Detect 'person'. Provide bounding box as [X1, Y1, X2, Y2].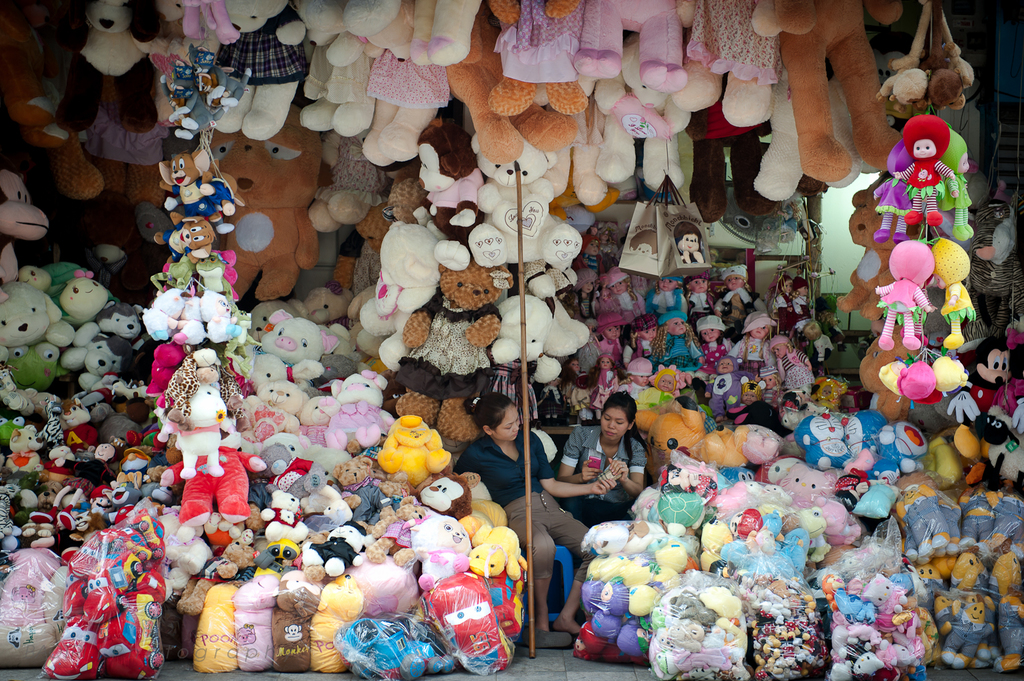
[575, 276, 595, 316].
